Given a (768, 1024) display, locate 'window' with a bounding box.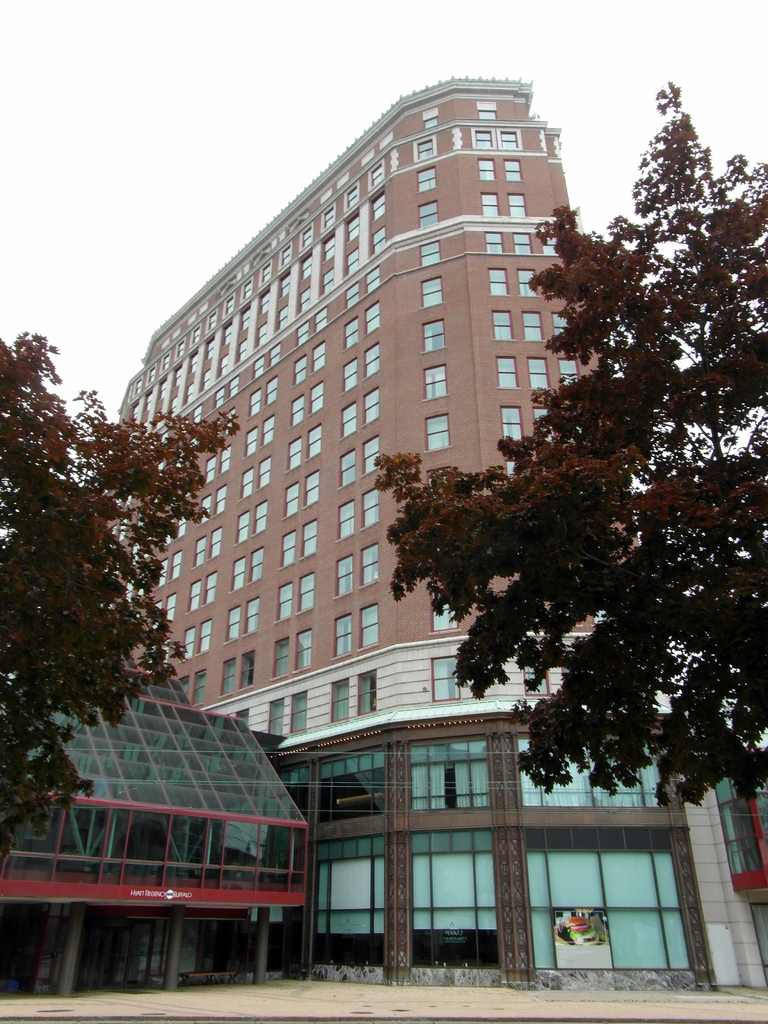
Located: select_region(273, 582, 294, 621).
